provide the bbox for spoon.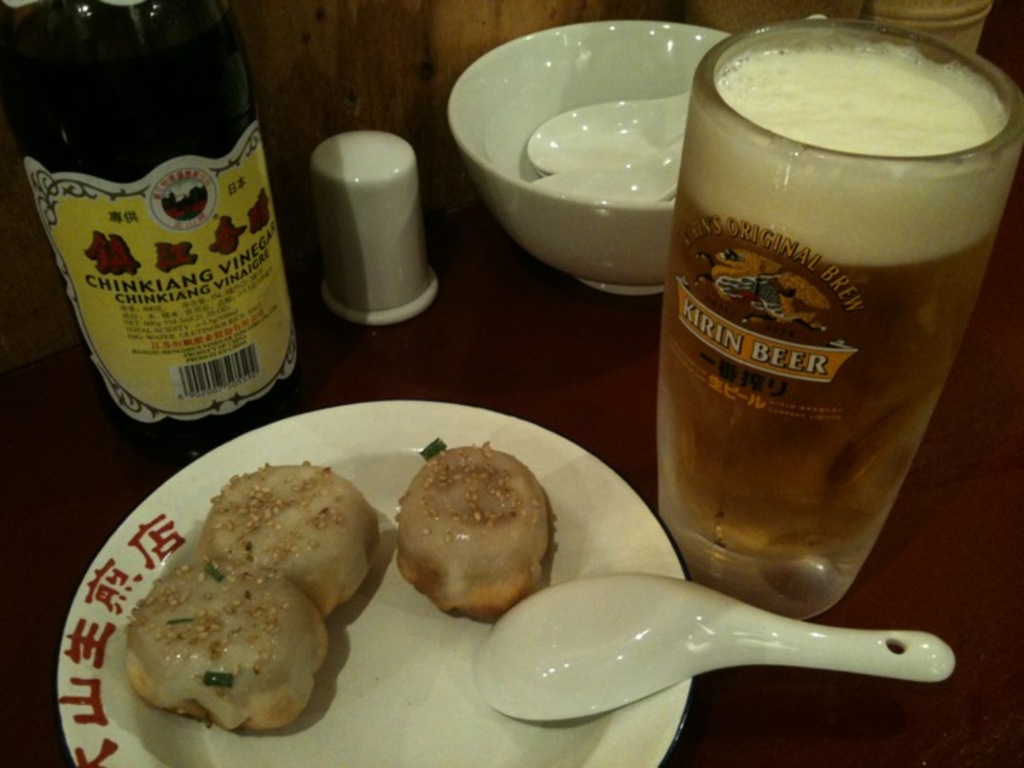
x1=466, y1=573, x2=956, y2=725.
